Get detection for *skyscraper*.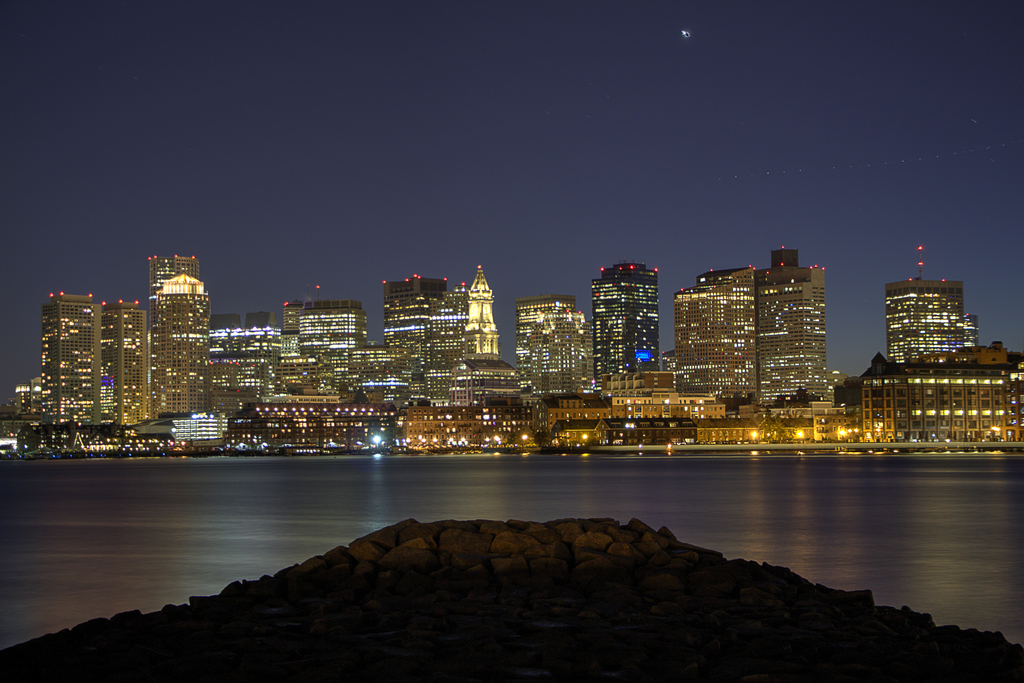
Detection: left=468, top=269, right=511, bottom=356.
